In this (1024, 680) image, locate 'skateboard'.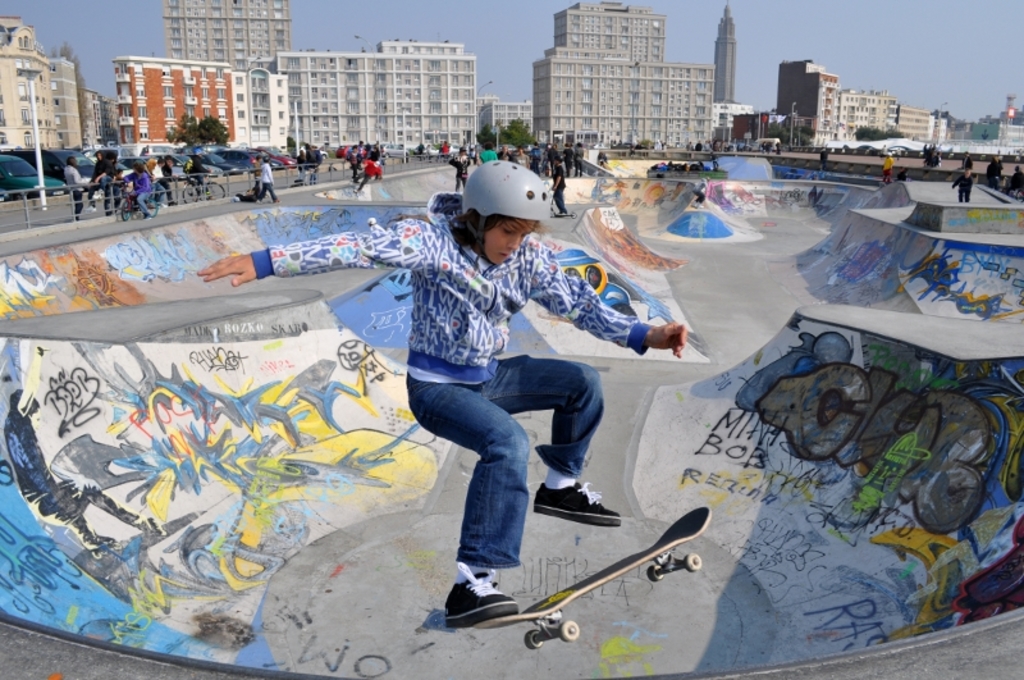
Bounding box: region(474, 506, 714, 656).
